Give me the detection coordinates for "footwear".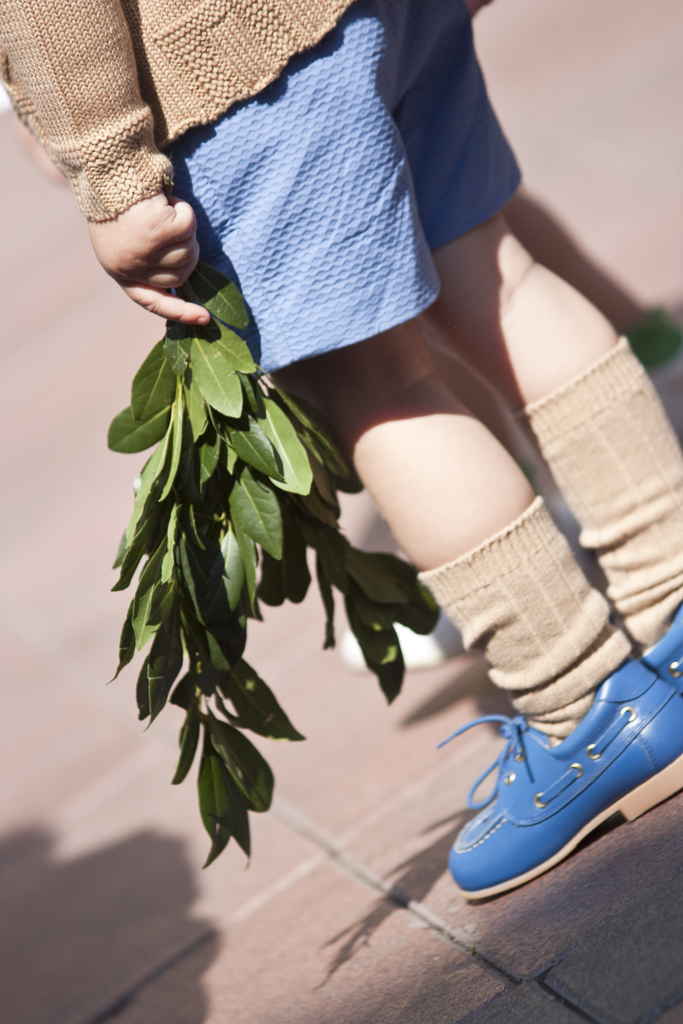
[left=448, top=660, right=682, bottom=895].
